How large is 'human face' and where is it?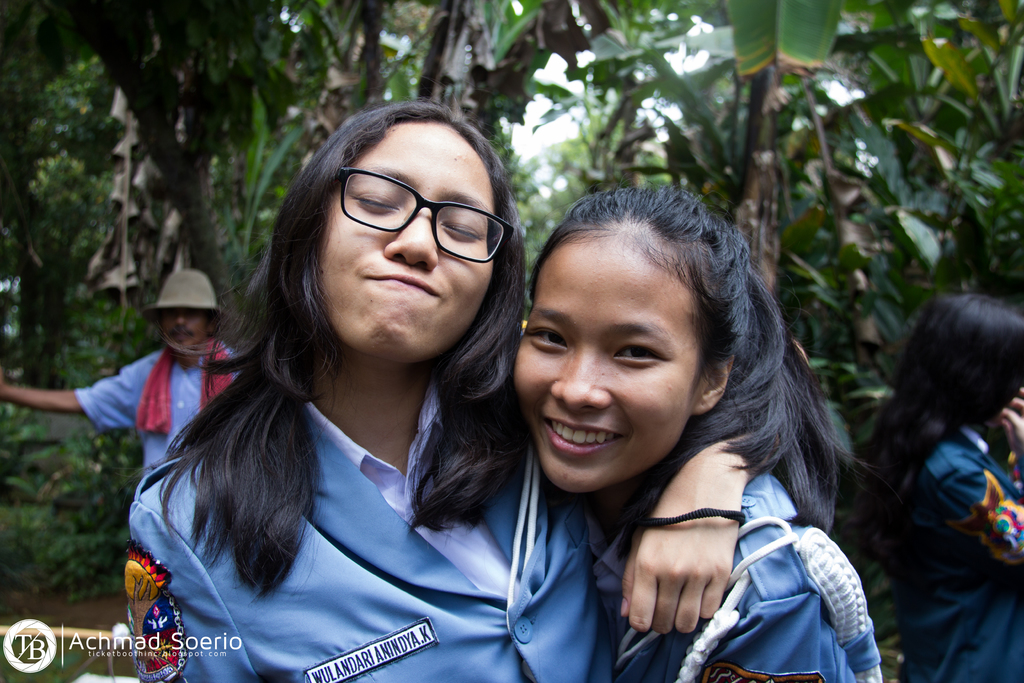
Bounding box: box(516, 239, 700, 494).
